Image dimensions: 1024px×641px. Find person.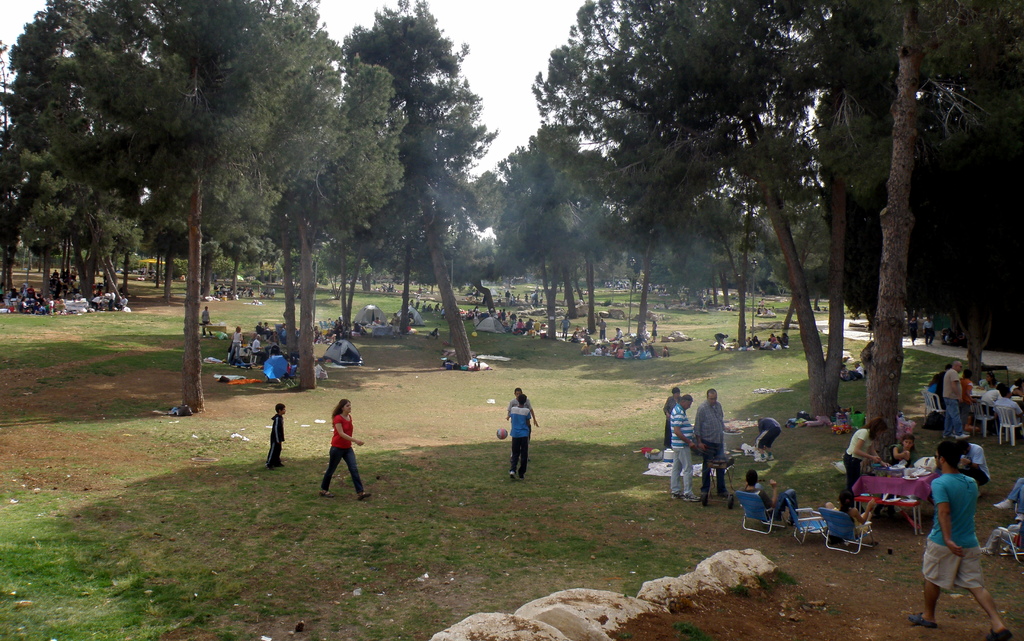
842,418,892,514.
